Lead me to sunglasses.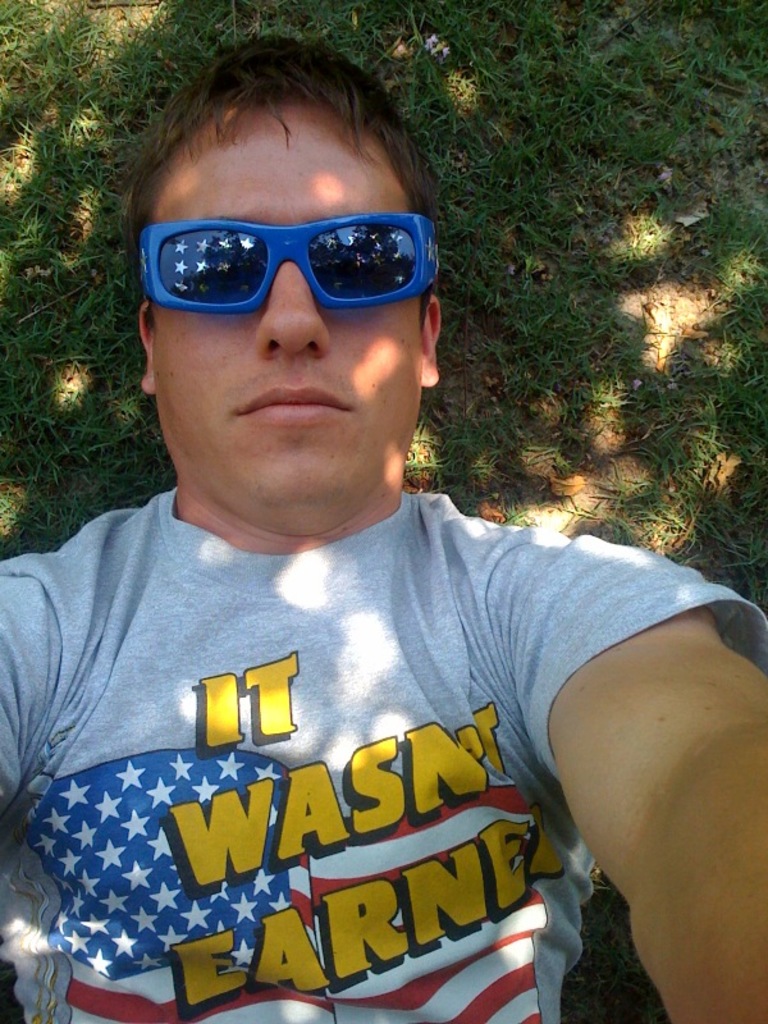
Lead to (left=129, top=215, right=443, bottom=315).
